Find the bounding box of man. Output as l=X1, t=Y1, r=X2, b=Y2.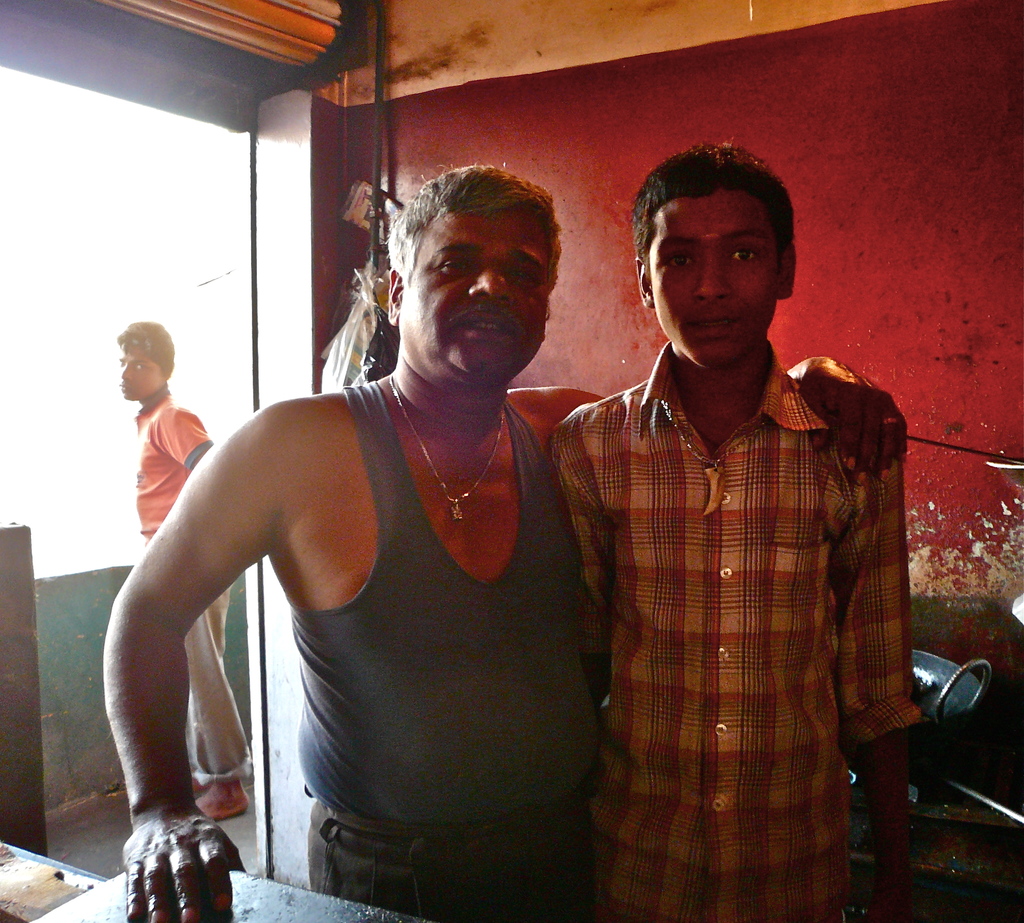
l=546, t=140, r=931, b=922.
